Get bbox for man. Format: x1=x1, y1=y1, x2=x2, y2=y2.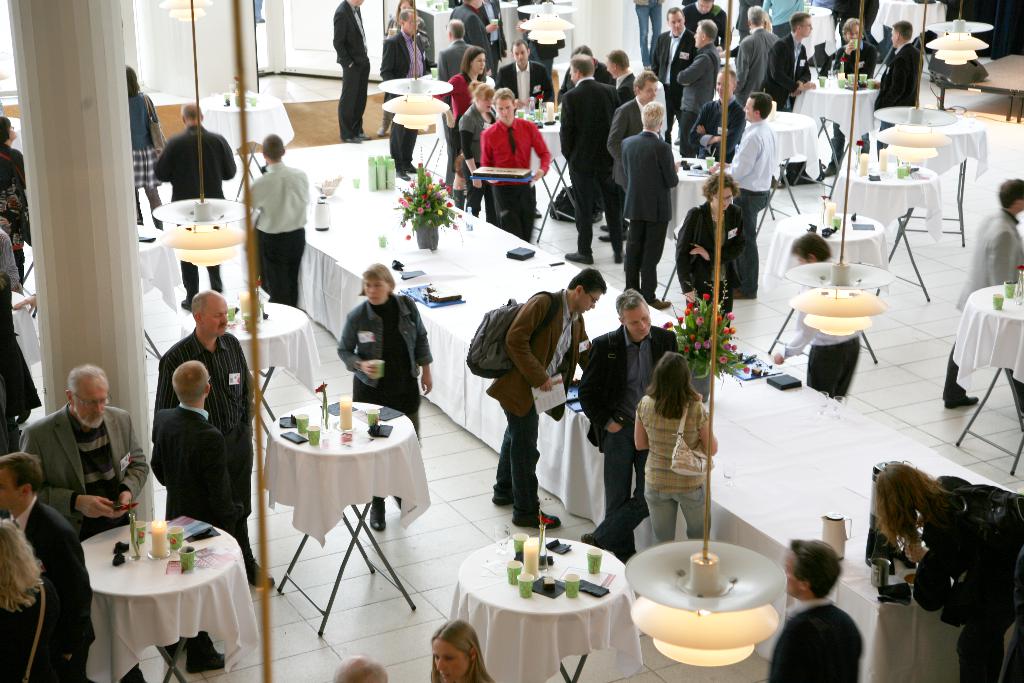
x1=773, y1=541, x2=863, y2=682.
